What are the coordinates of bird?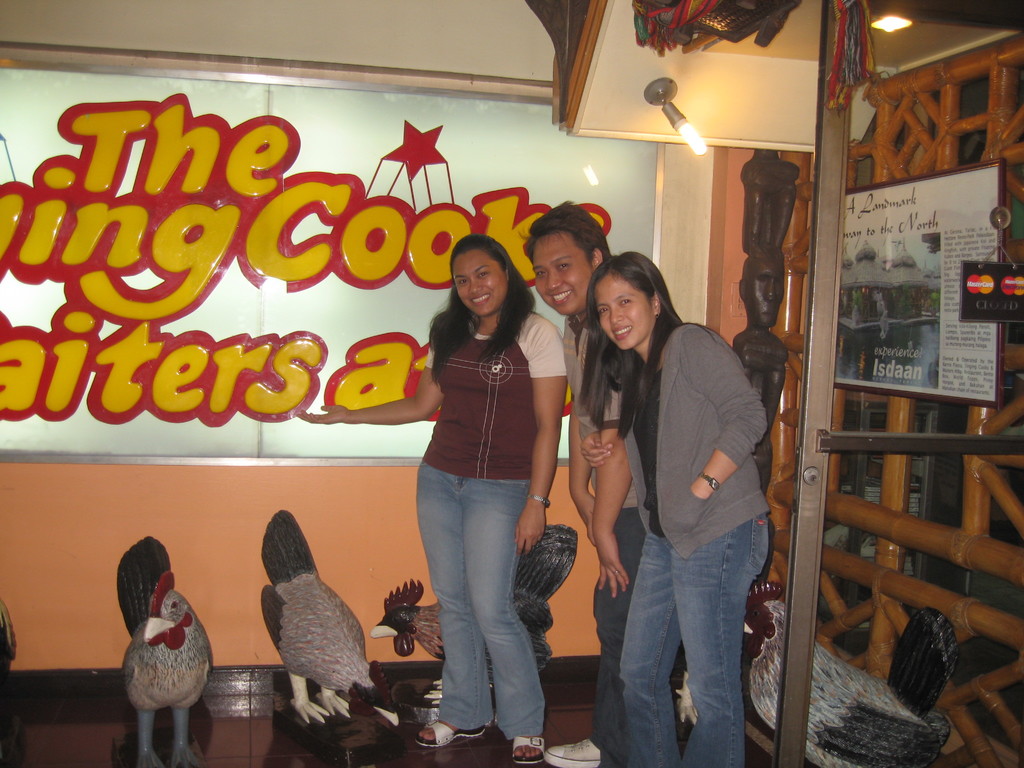
(741,577,959,767).
